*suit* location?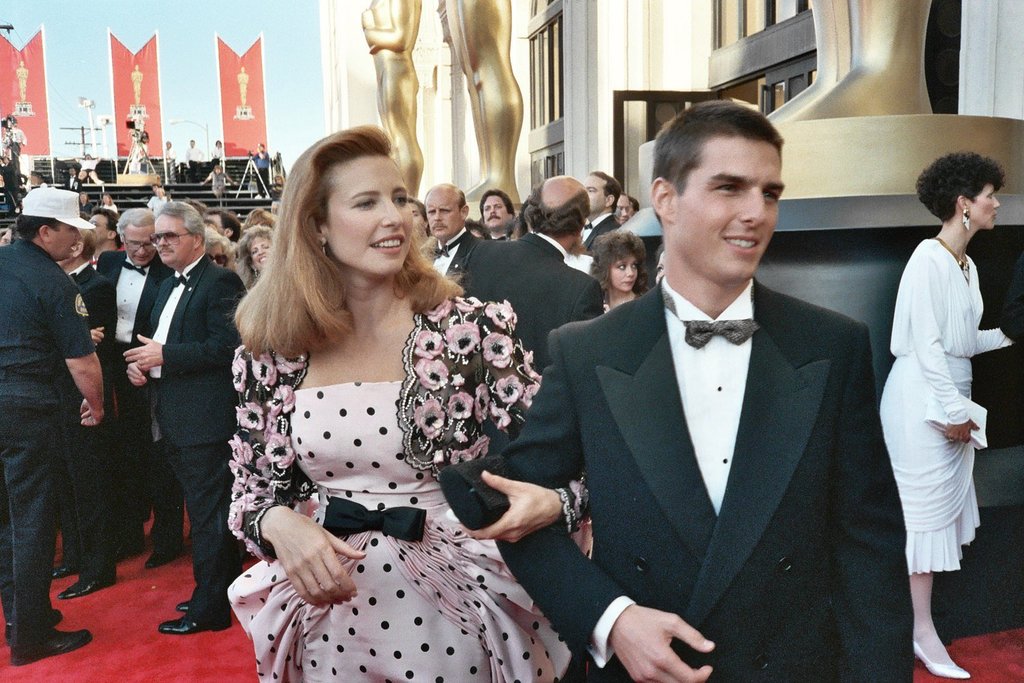
459 232 601 374
